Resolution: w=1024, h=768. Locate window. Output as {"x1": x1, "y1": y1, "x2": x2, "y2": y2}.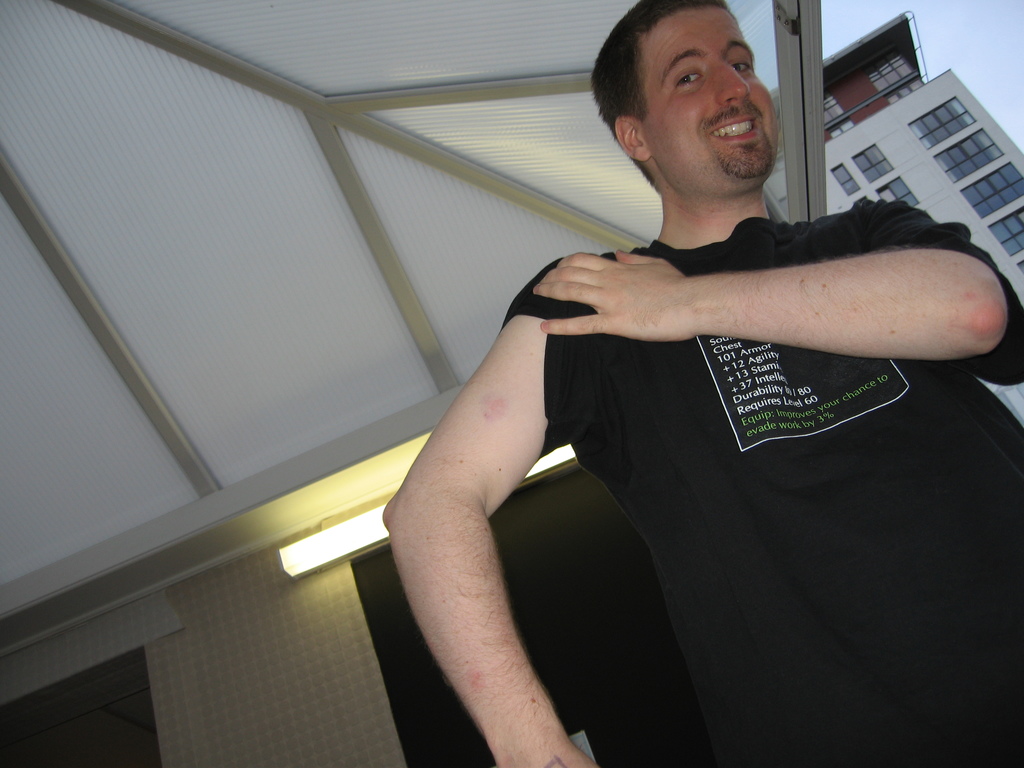
{"x1": 990, "y1": 209, "x2": 1023, "y2": 255}.
